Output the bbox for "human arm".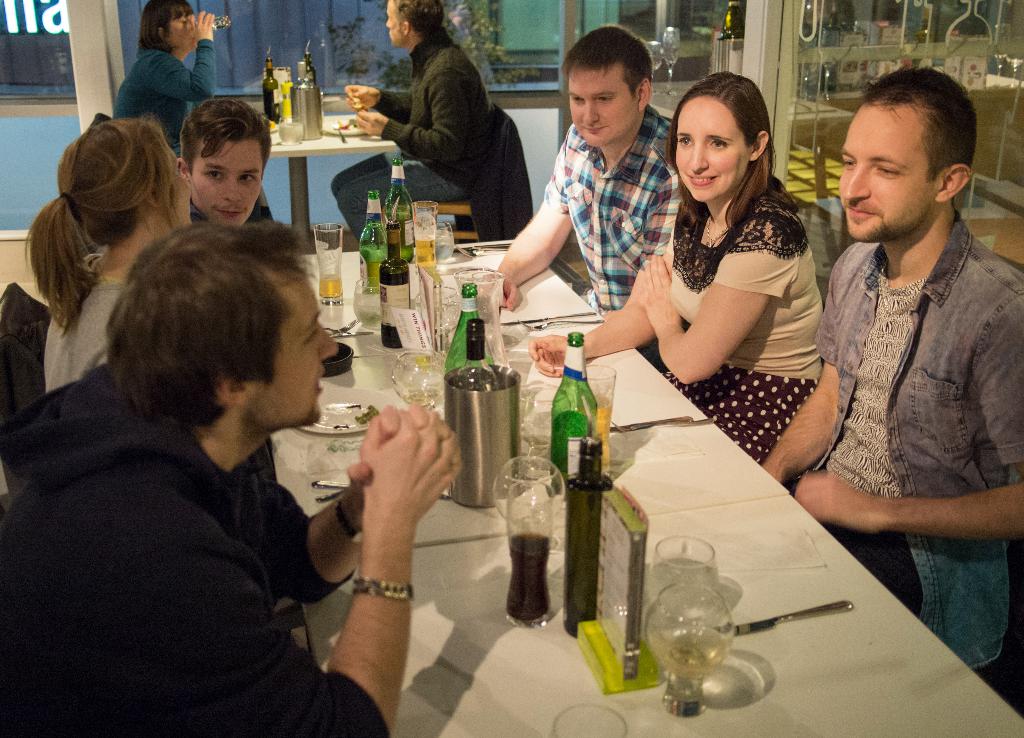
<region>273, 397, 467, 619</region>.
